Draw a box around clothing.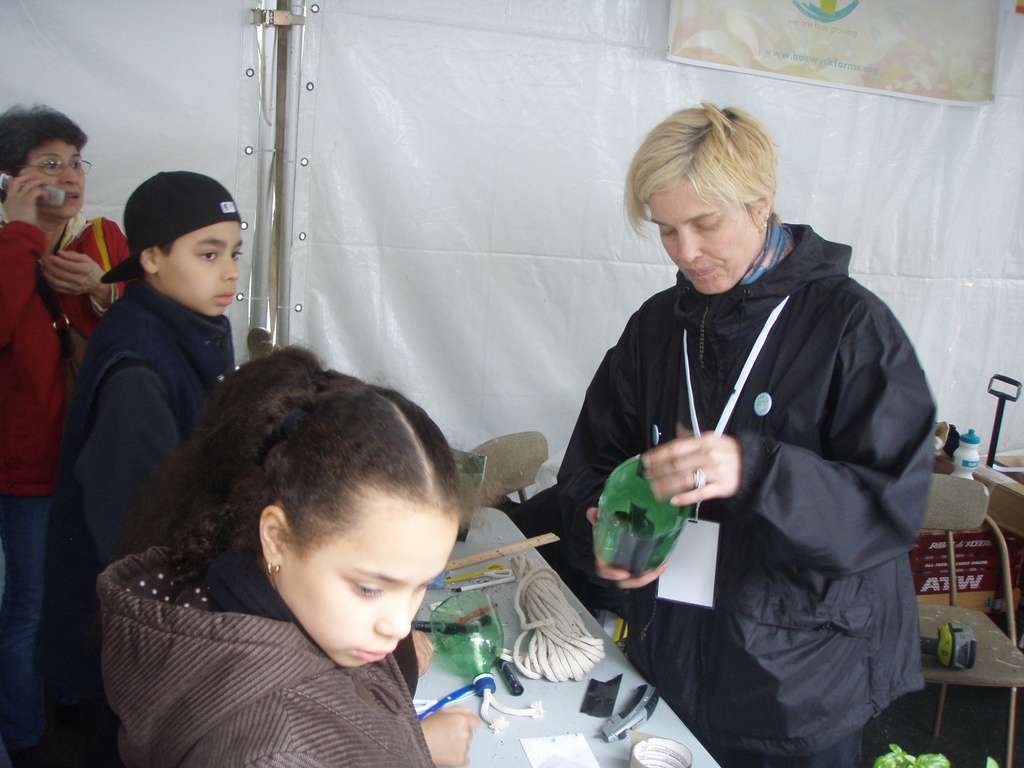
bbox(35, 276, 243, 767).
